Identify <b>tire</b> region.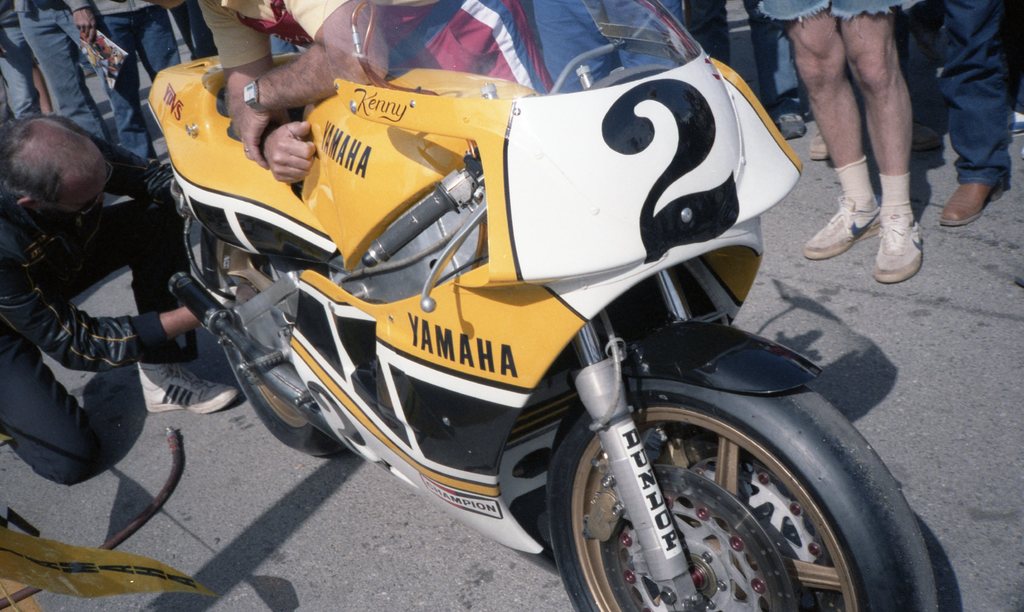
Region: x1=196, y1=223, x2=348, y2=456.
